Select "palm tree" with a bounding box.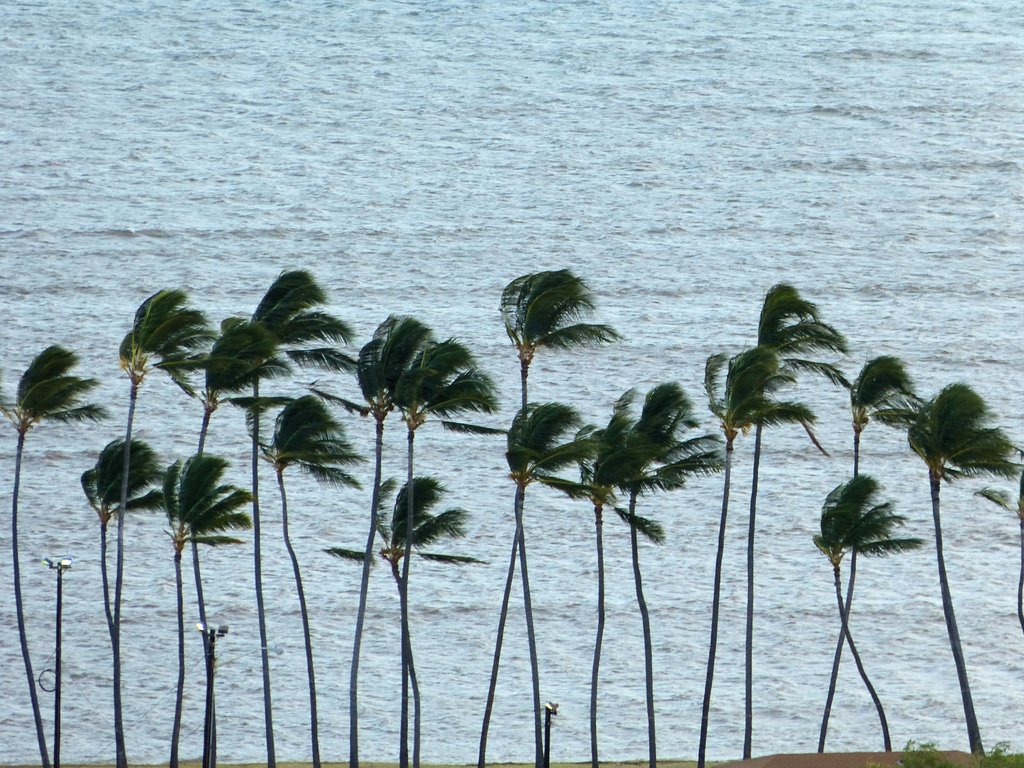
Rect(113, 301, 200, 767).
